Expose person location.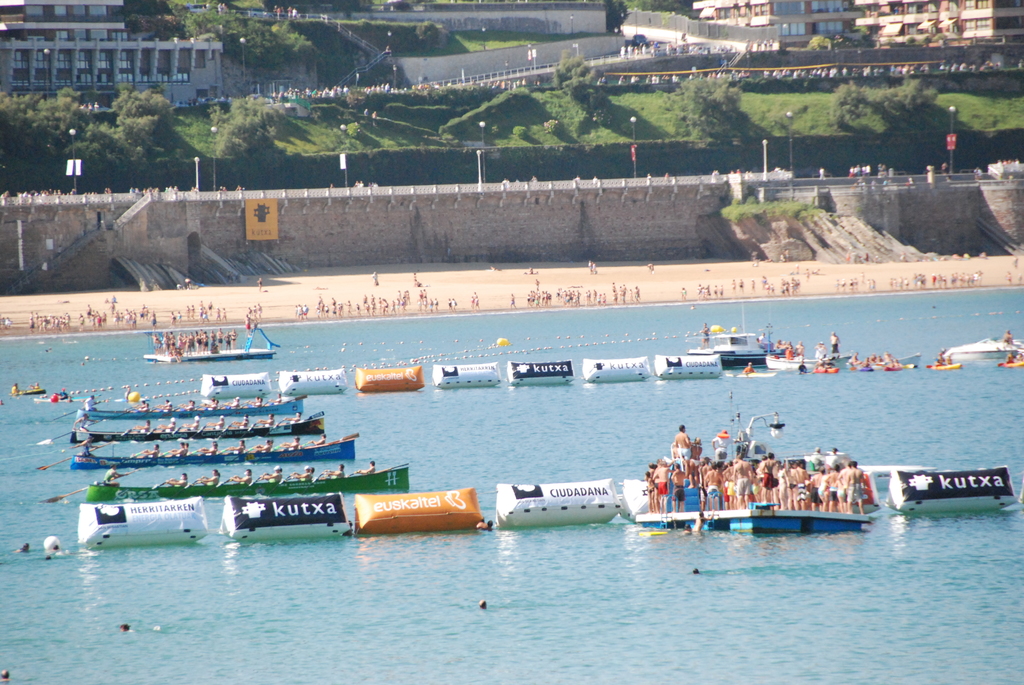
Exposed at Rect(77, 393, 99, 415).
